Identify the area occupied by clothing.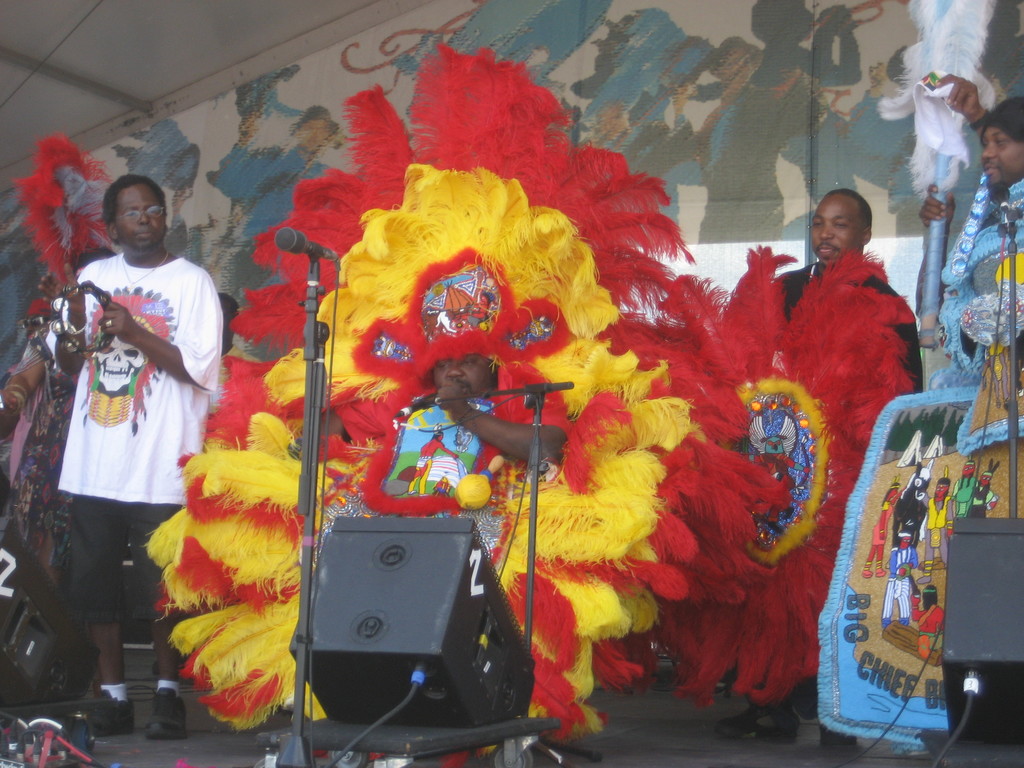
Area: 767 254 922 696.
